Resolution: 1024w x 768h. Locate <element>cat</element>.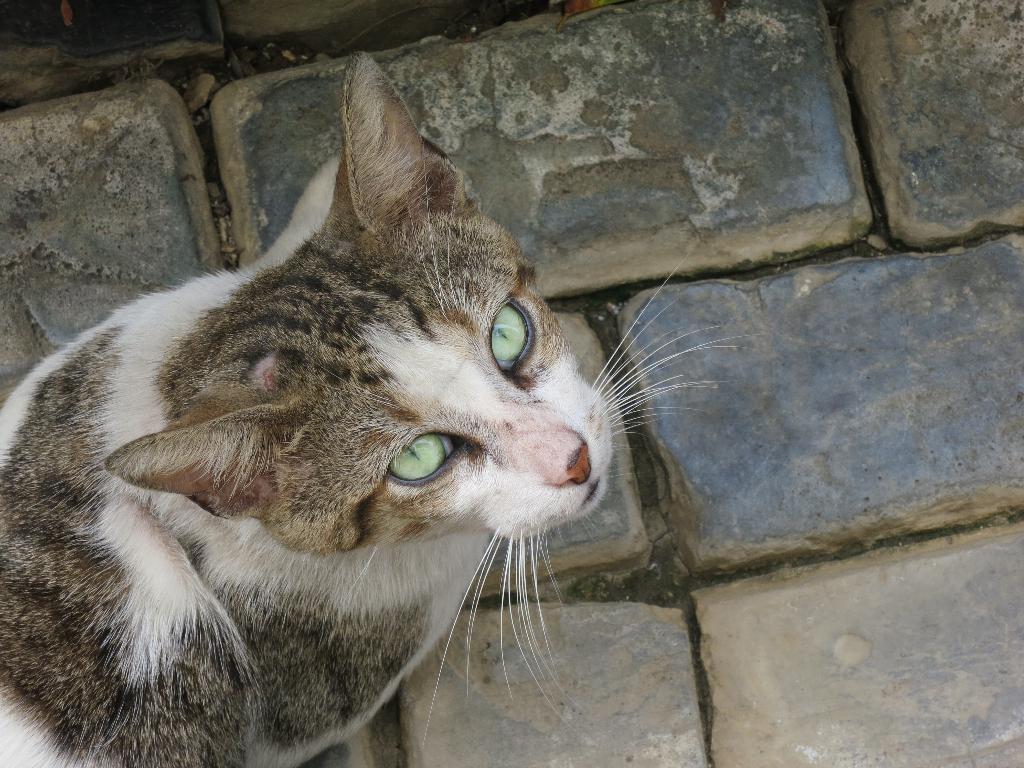
rect(0, 49, 765, 767).
